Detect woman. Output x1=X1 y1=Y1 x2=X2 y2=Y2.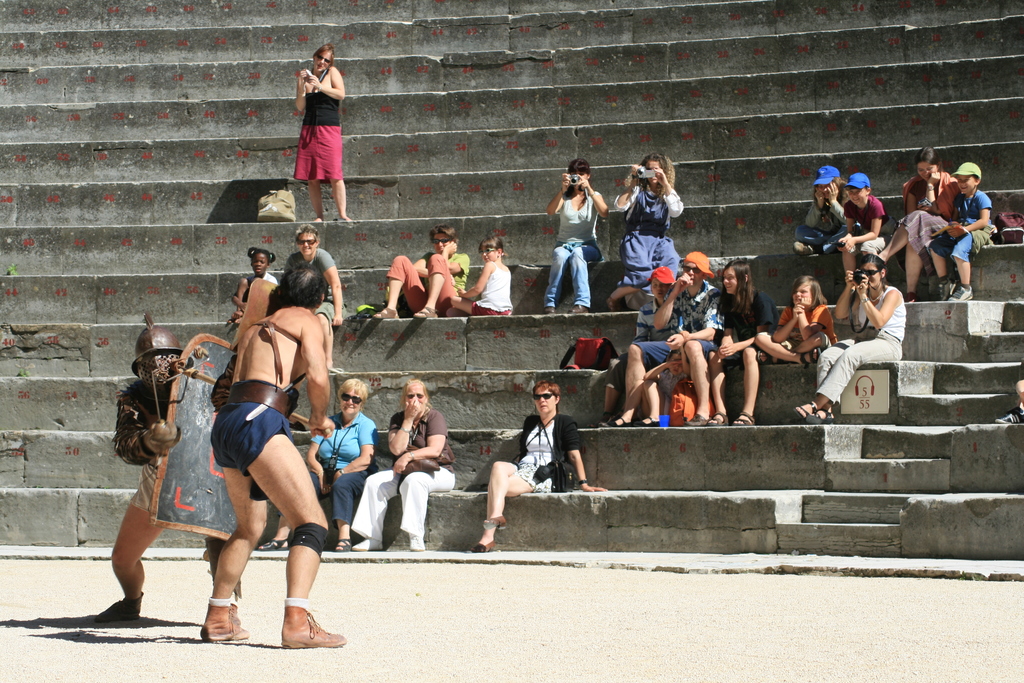
x1=375 y1=224 x2=468 y2=320.
